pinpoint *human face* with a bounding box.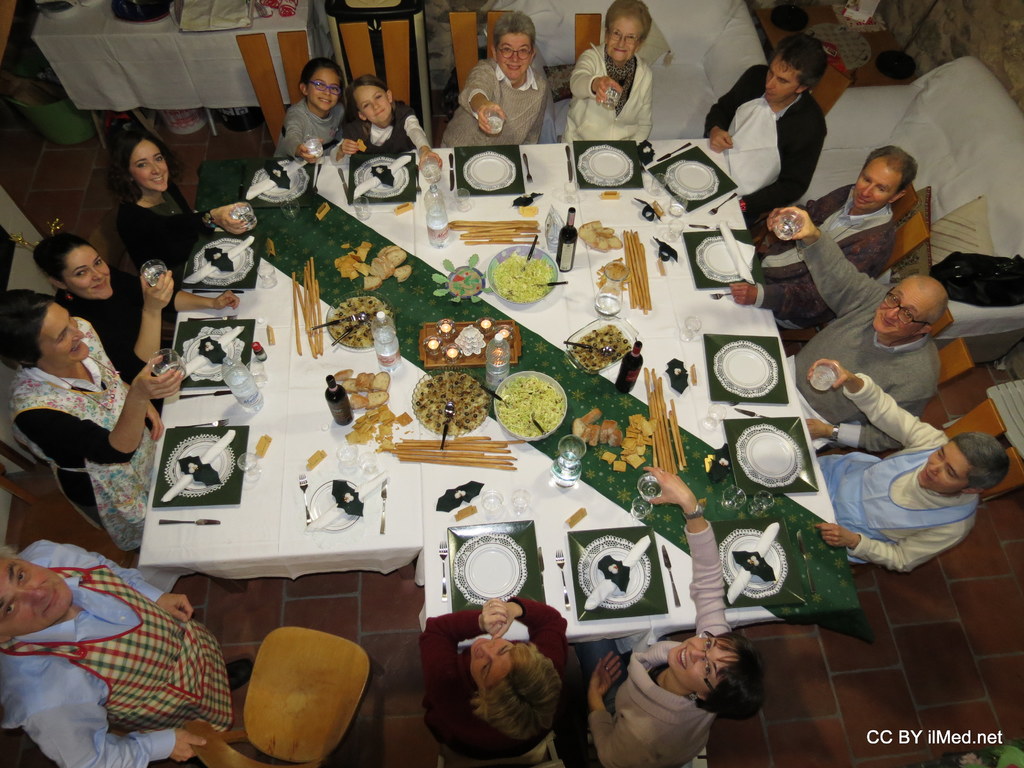
locate(131, 143, 168, 191).
